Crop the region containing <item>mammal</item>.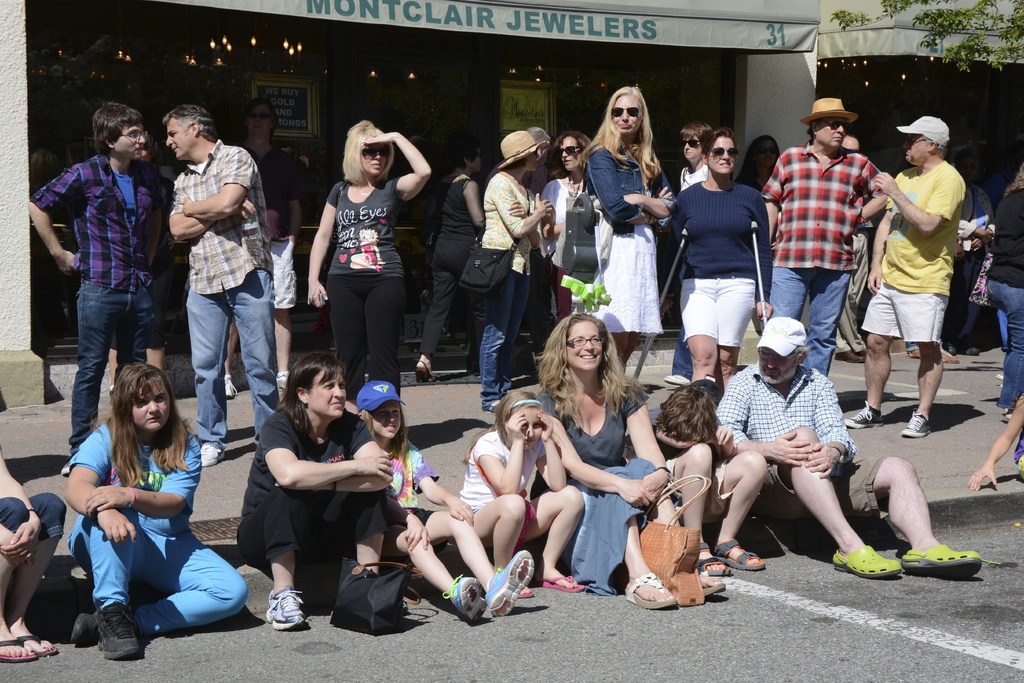
Crop region: {"x1": 967, "y1": 390, "x2": 1023, "y2": 488}.
